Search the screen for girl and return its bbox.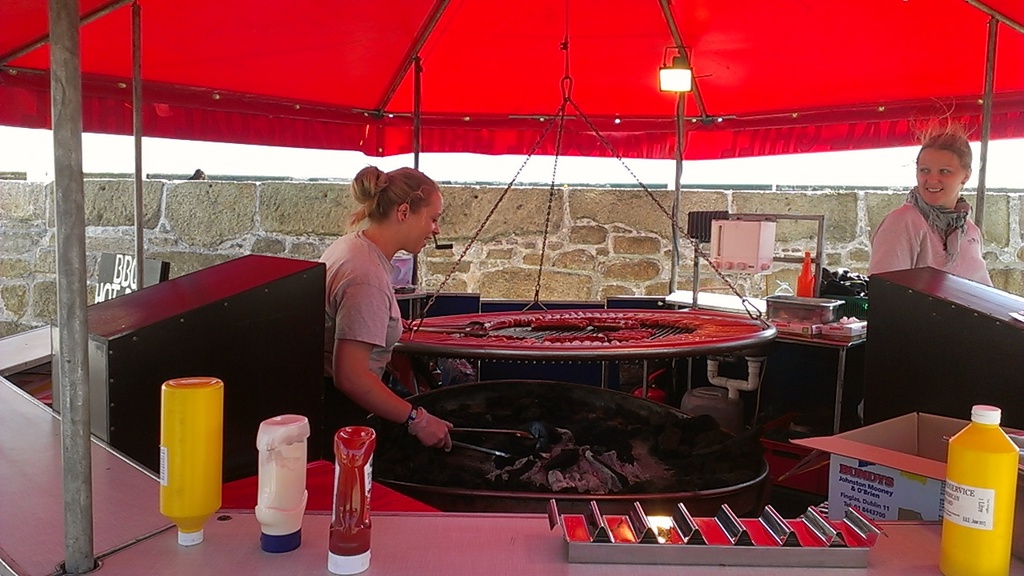
Found: box=[308, 158, 456, 457].
